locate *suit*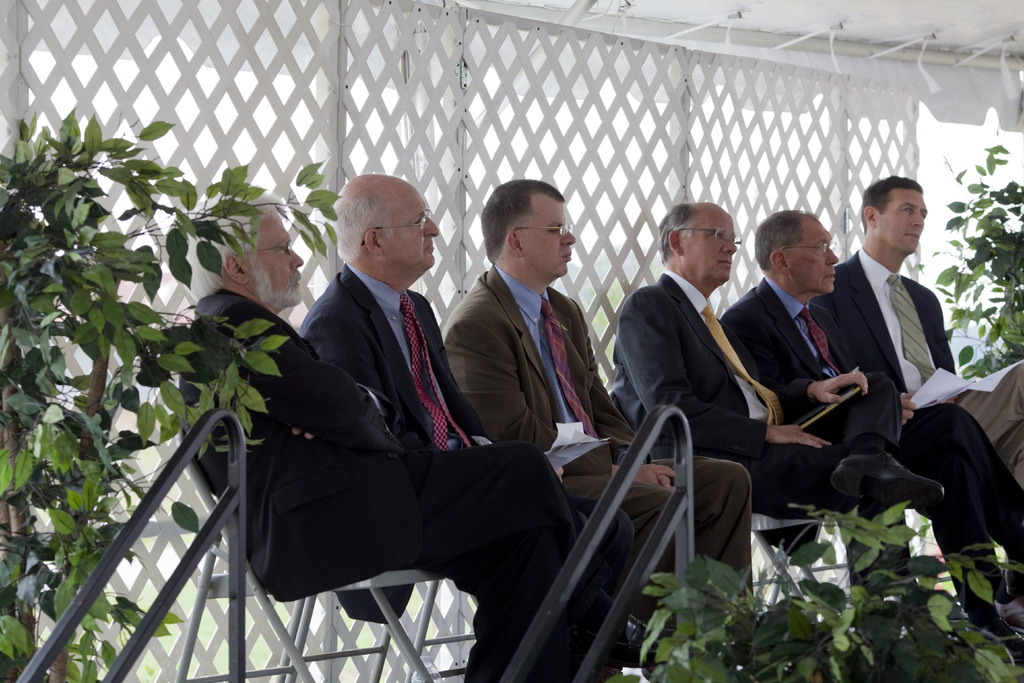
(left=613, top=275, right=899, bottom=605)
